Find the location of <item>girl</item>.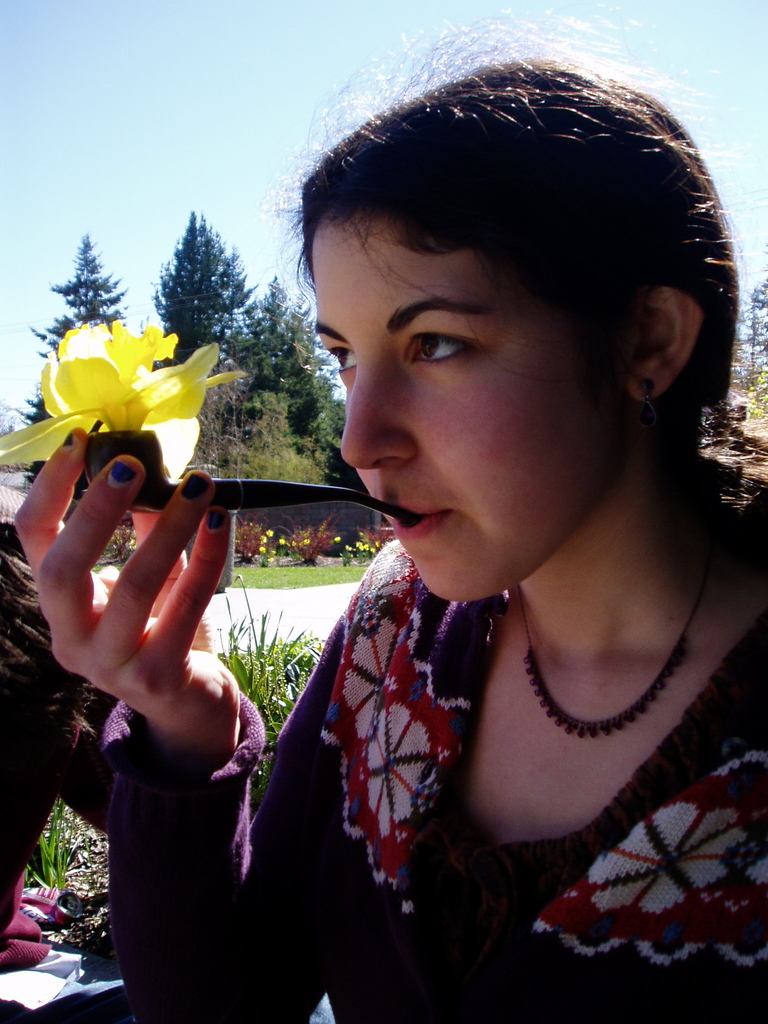
Location: (x1=13, y1=2, x2=767, y2=1023).
